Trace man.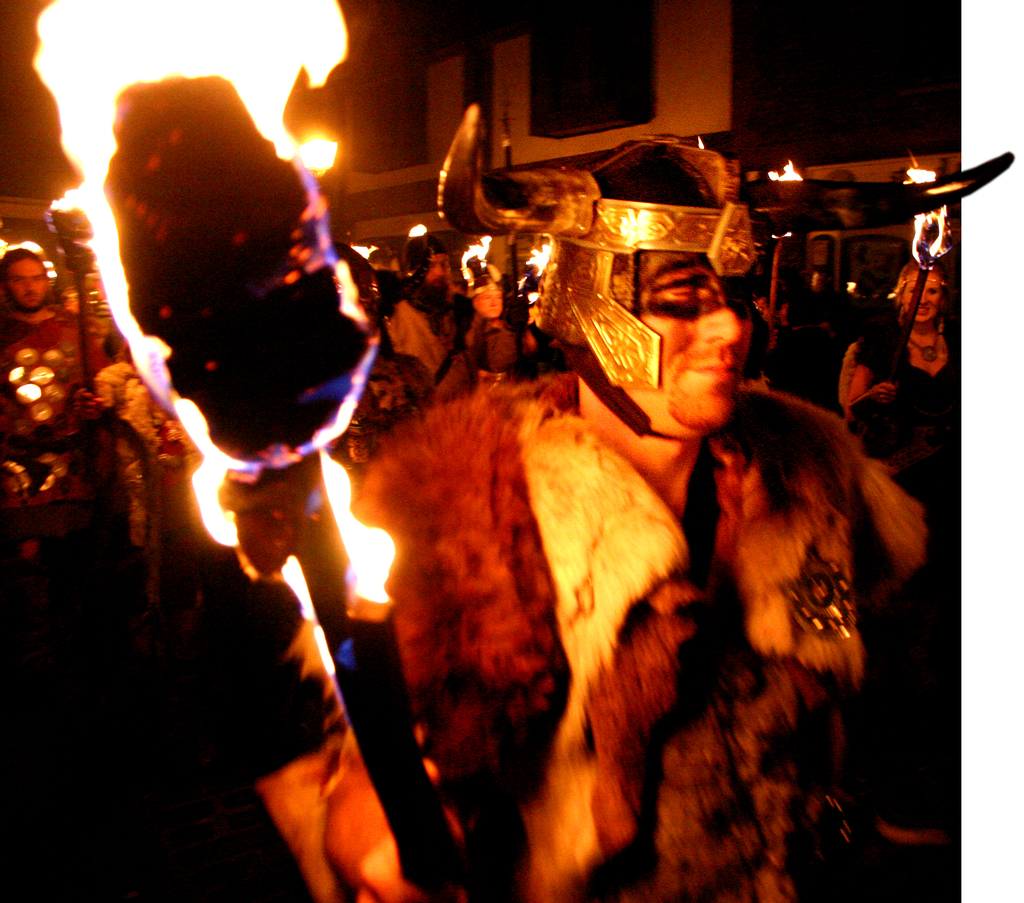
Traced to [left=0, top=255, right=102, bottom=413].
